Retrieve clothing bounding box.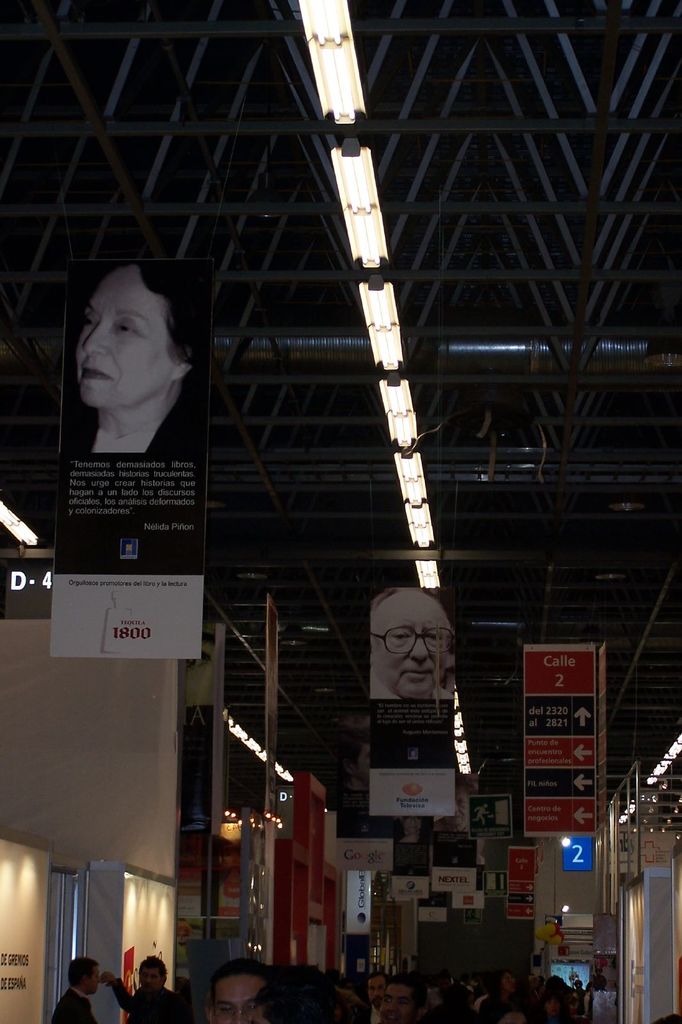
Bounding box: (left=367, top=1002, right=382, bottom=1023).
